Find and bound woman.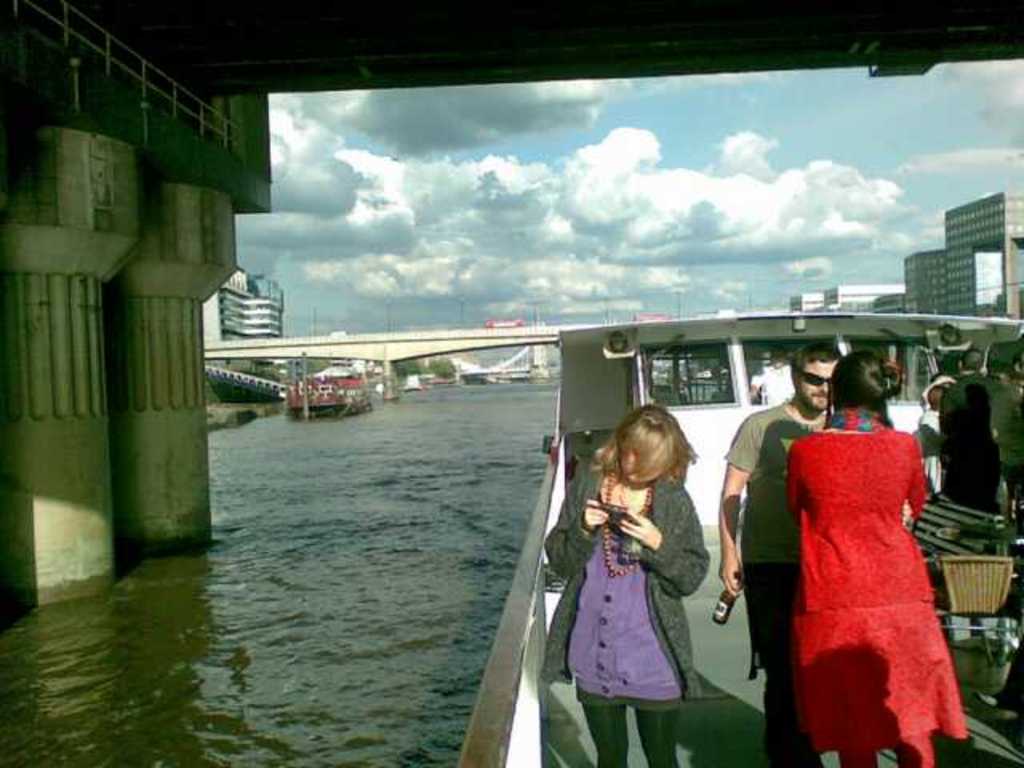
Bound: bbox=(786, 349, 968, 766).
